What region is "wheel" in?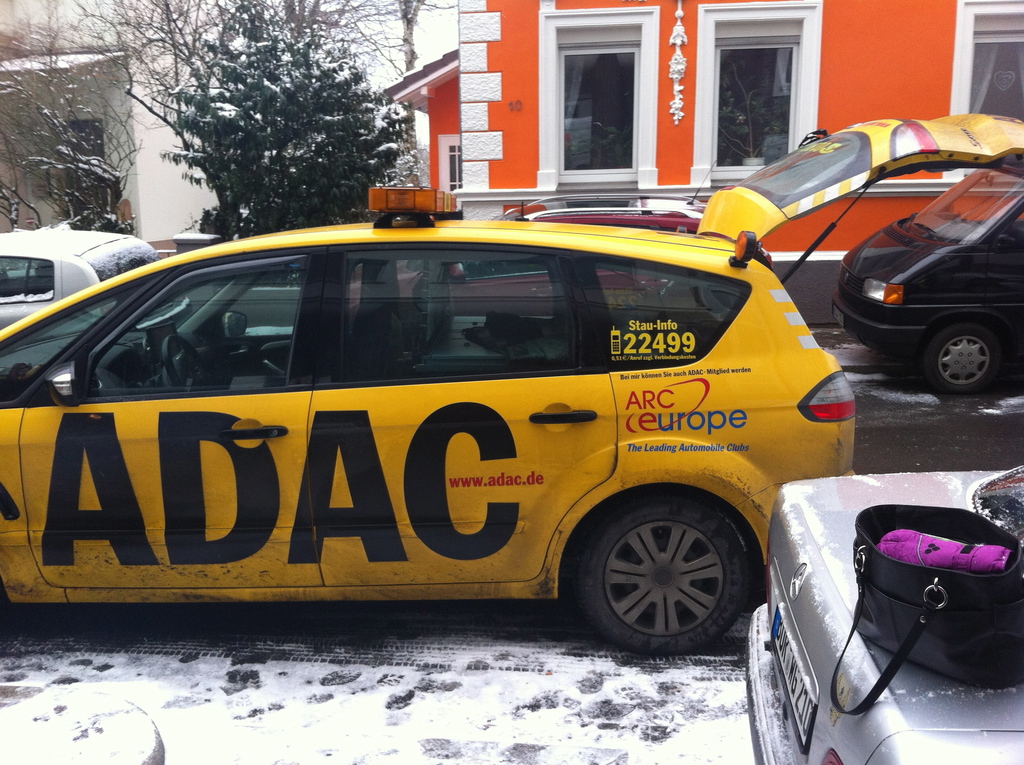
left=570, top=505, right=769, bottom=648.
